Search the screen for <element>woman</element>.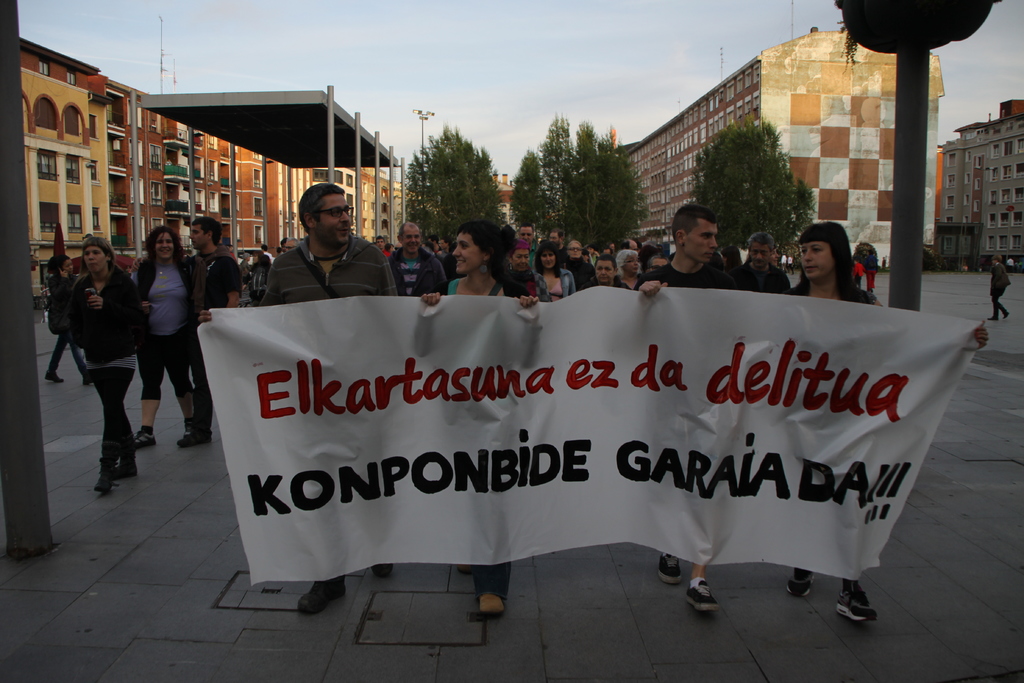
Found at 134 224 195 451.
